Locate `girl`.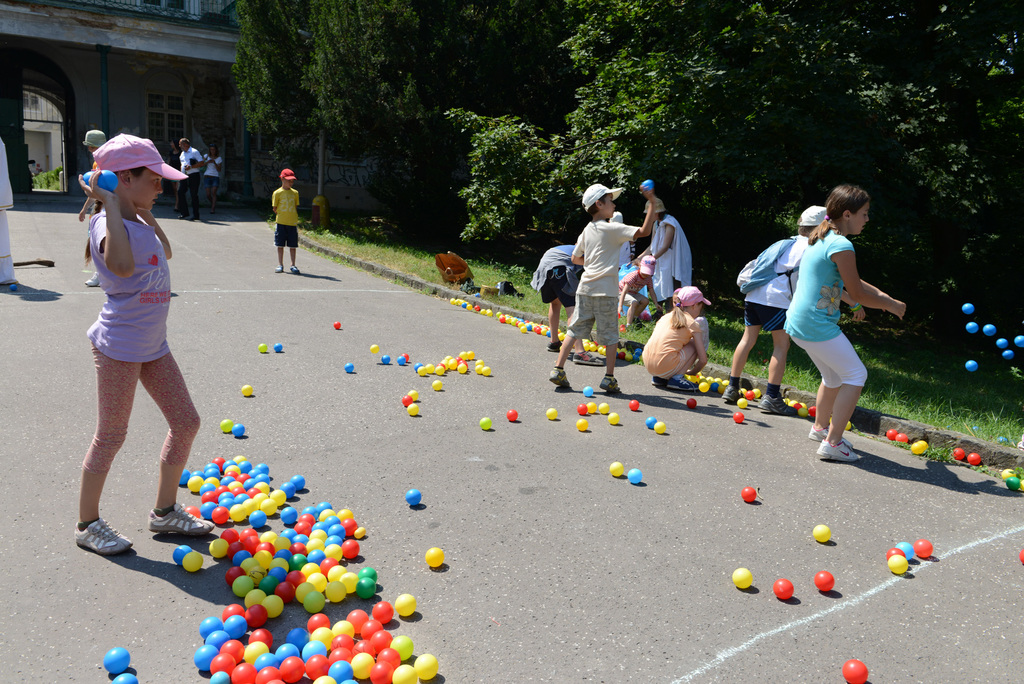
Bounding box: [639,281,712,390].
